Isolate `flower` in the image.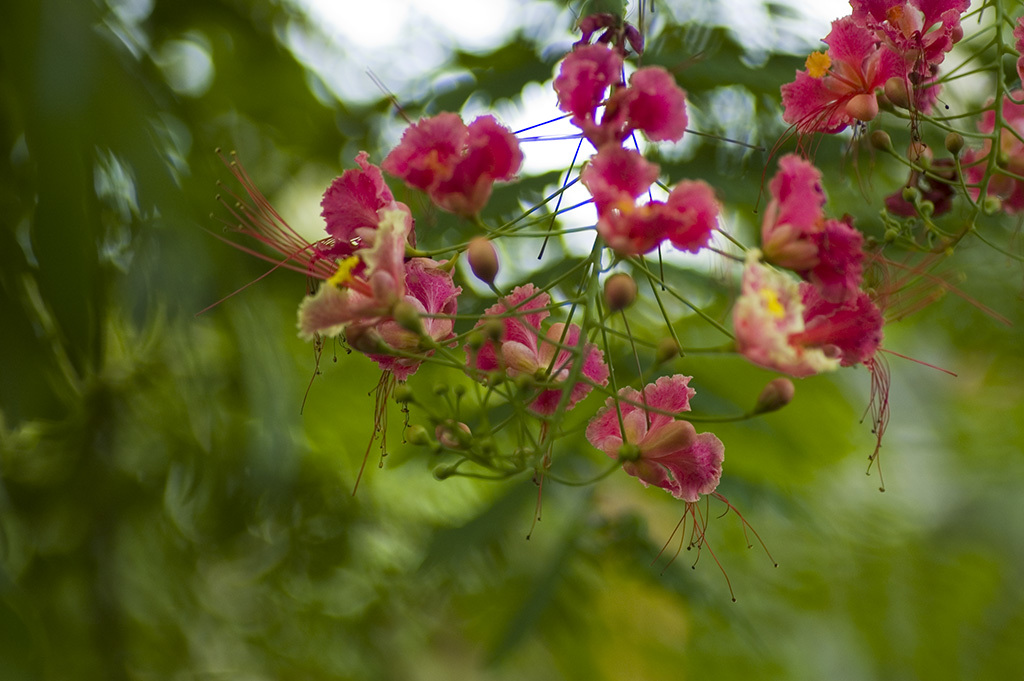
Isolated region: x1=553 y1=39 x2=686 y2=154.
